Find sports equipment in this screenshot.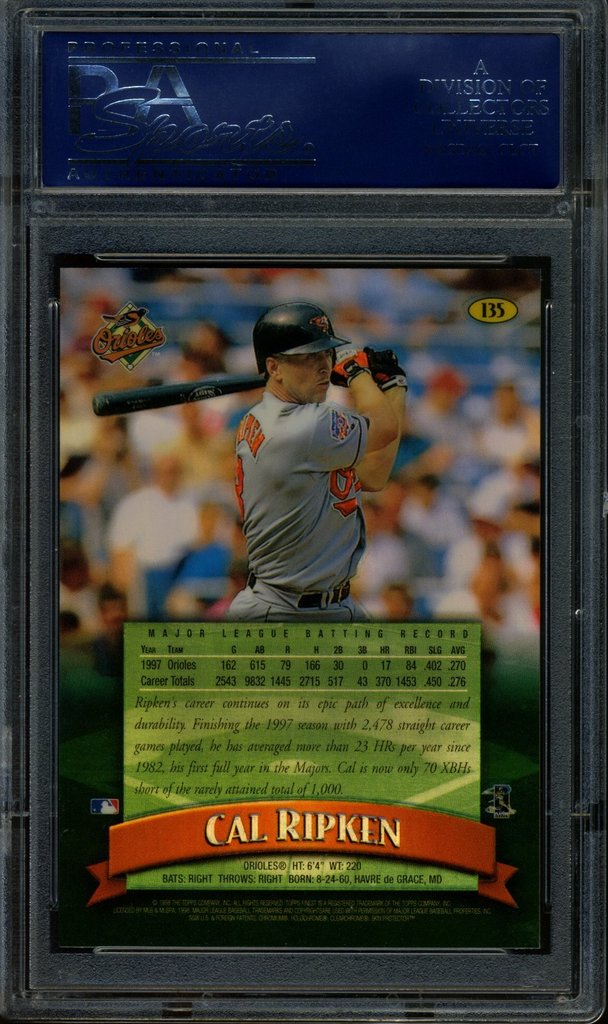
The bounding box for sports equipment is {"x1": 254, "y1": 302, "x2": 348, "y2": 383}.
